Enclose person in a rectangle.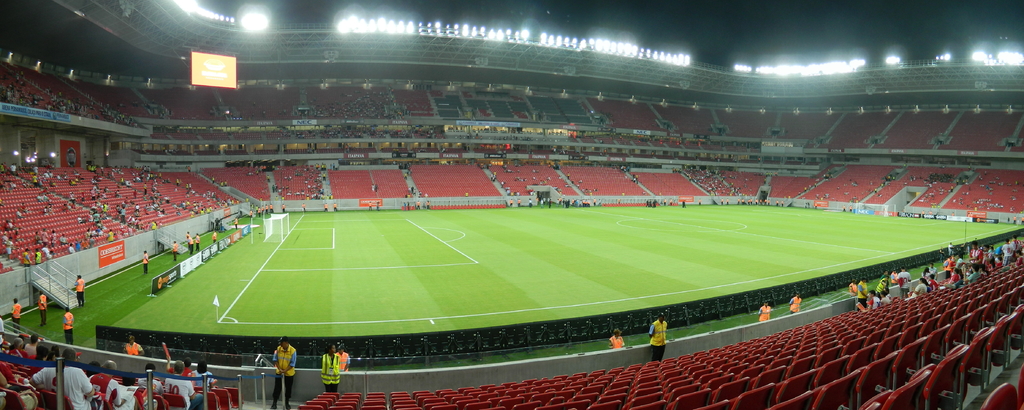
(left=323, top=201, right=327, bottom=211).
